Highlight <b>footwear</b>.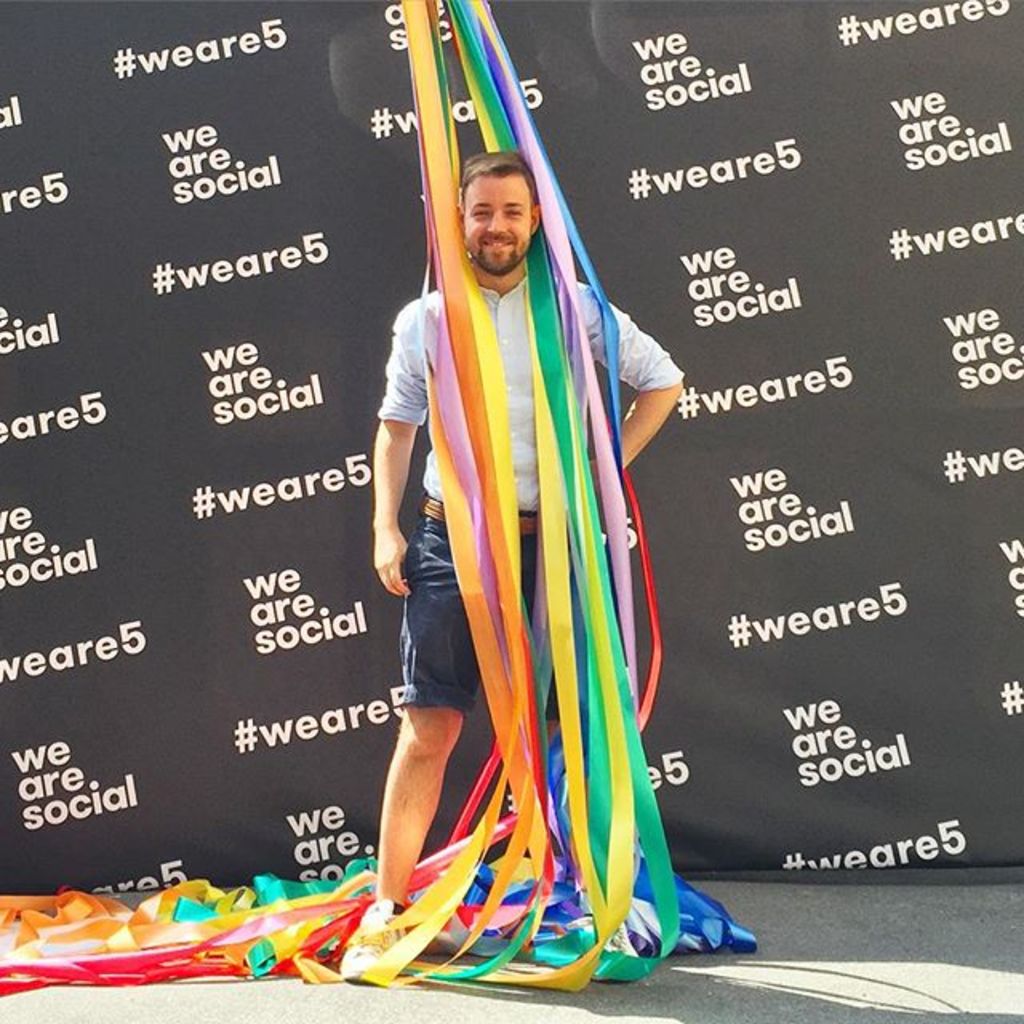
Highlighted region: box(606, 917, 638, 958).
